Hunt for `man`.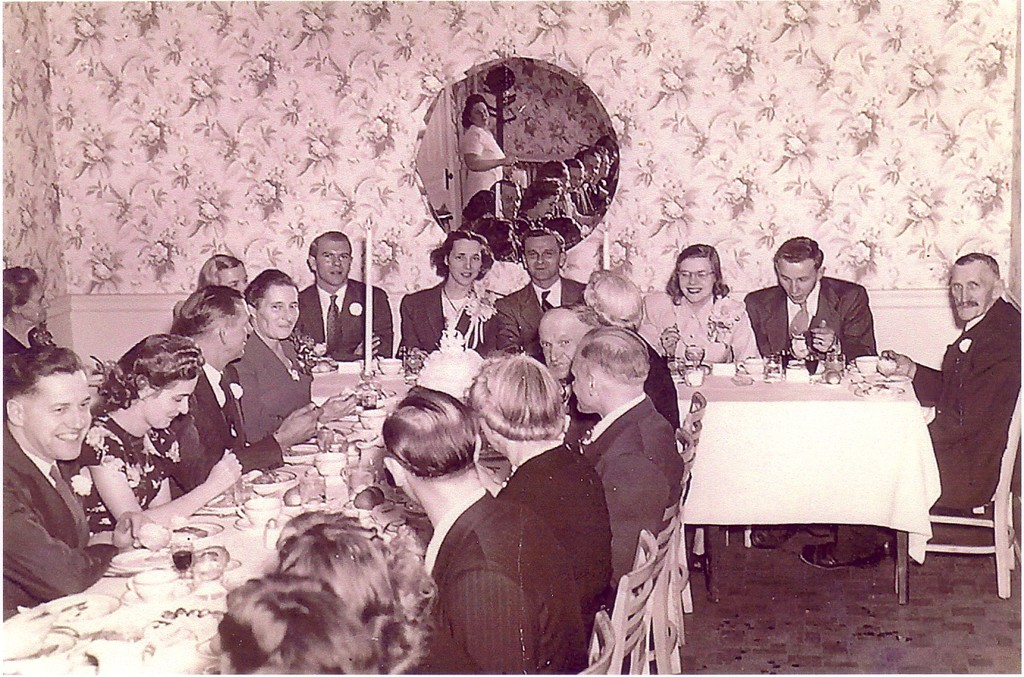
Hunted down at pyautogui.locateOnScreen(165, 284, 315, 493).
